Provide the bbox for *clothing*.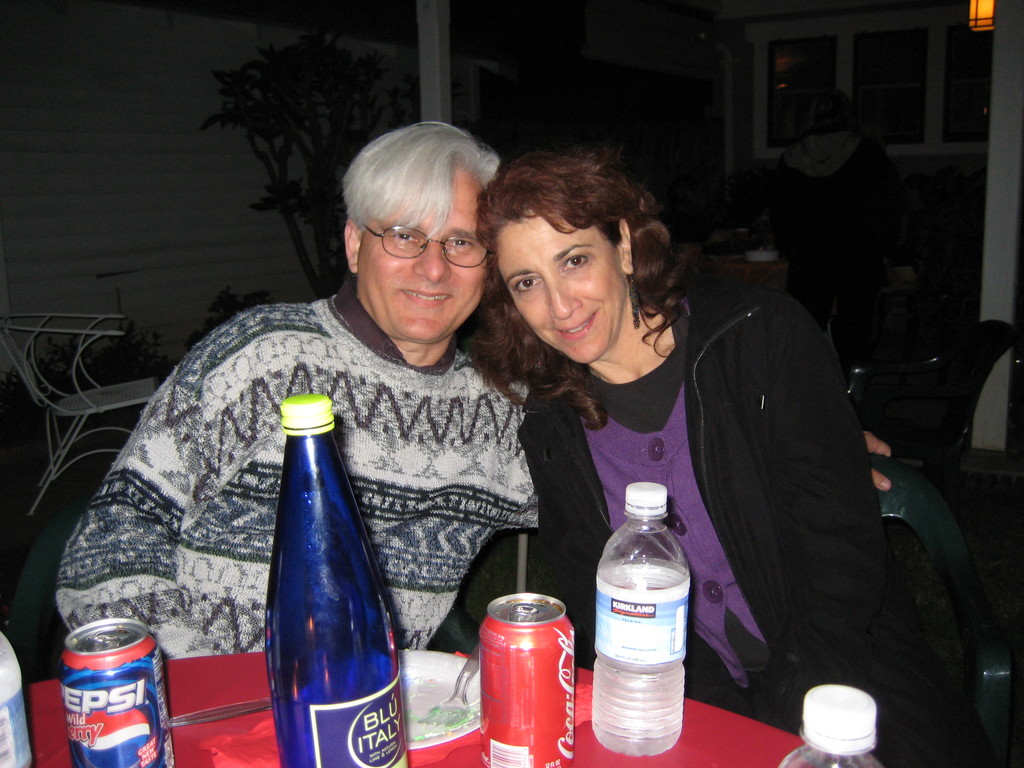
pyautogui.locateOnScreen(517, 265, 970, 767).
